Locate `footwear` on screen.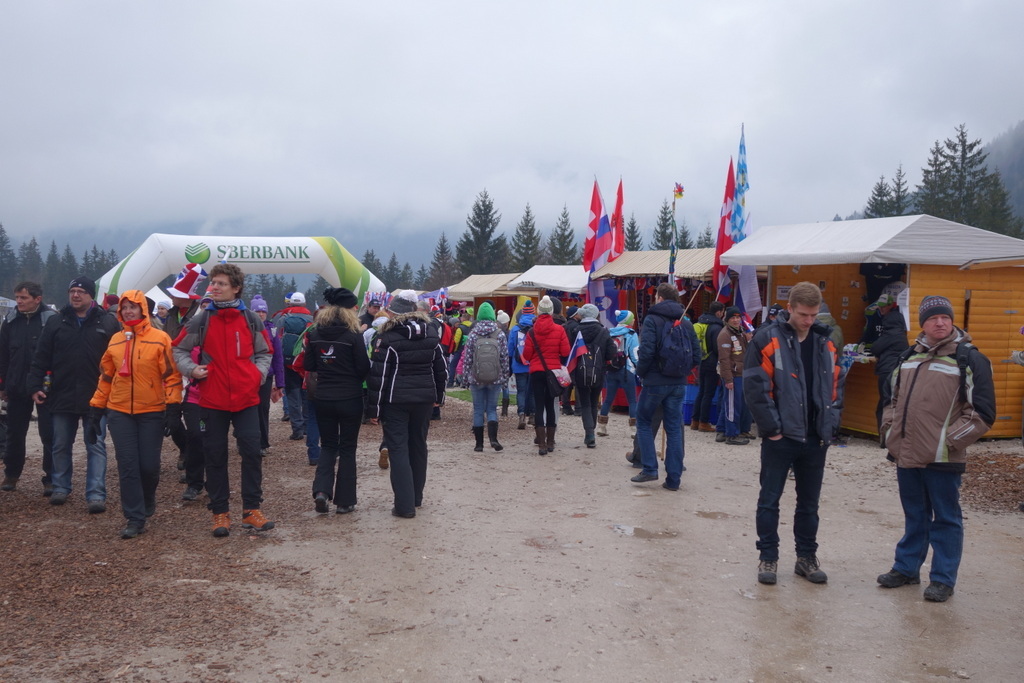
On screen at bbox=[470, 427, 485, 449].
